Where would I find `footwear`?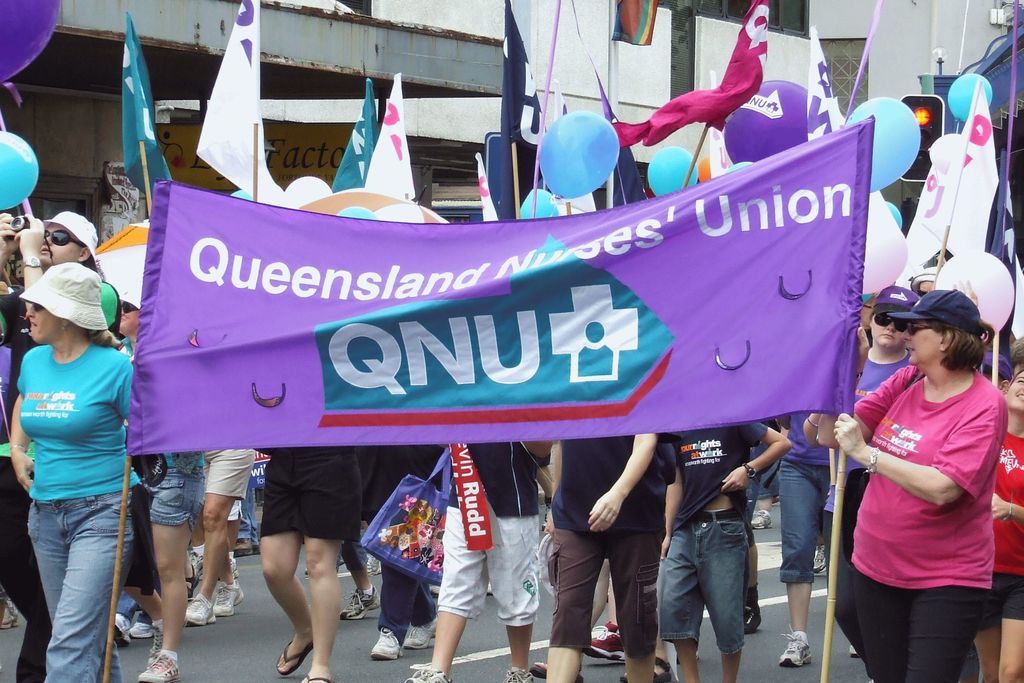
At BBox(130, 615, 152, 638).
